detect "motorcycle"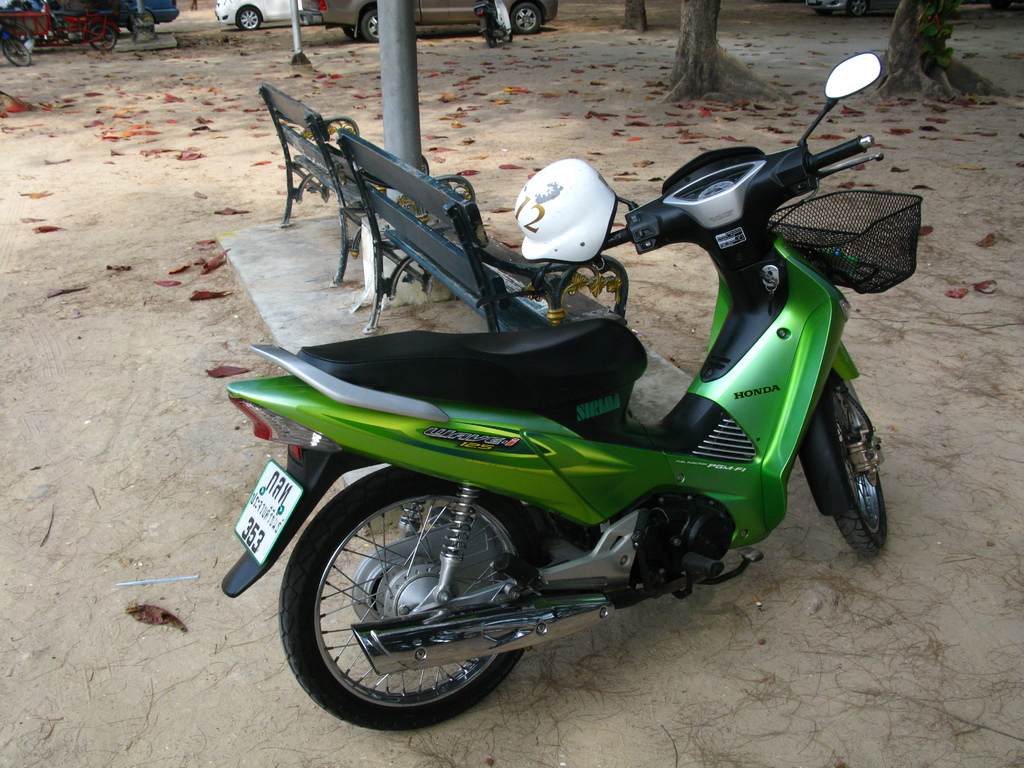
{"left": 196, "top": 135, "right": 947, "bottom": 742}
